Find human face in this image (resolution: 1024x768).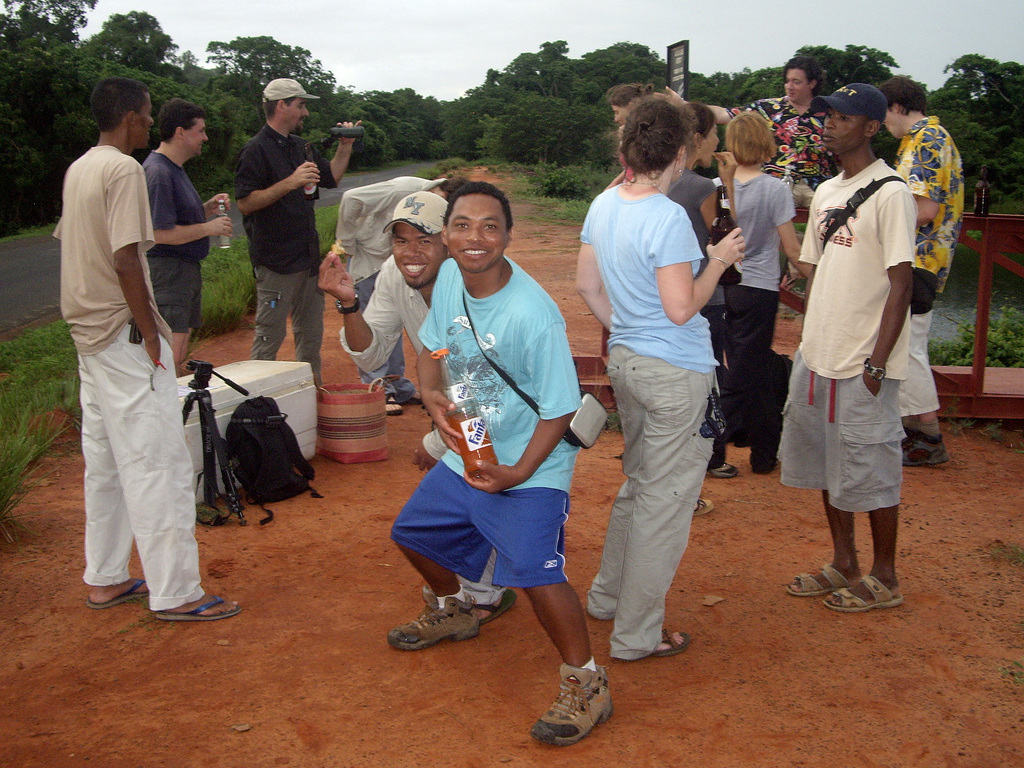
[888, 109, 904, 141].
